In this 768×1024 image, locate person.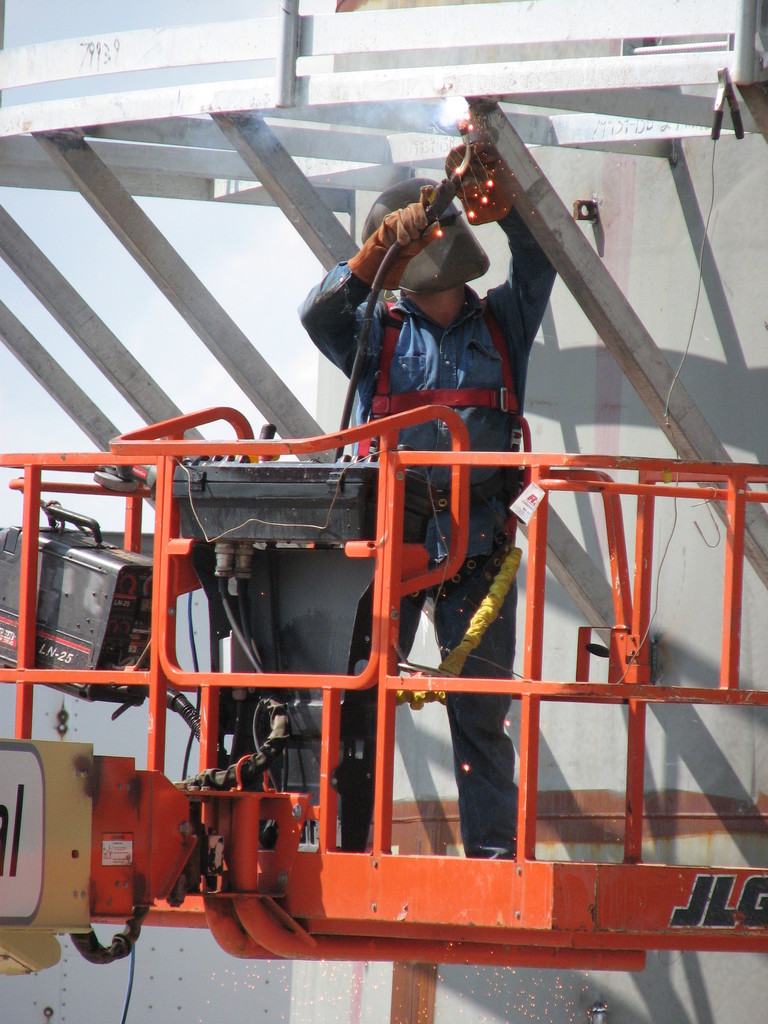
Bounding box: box=[289, 110, 561, 855].
